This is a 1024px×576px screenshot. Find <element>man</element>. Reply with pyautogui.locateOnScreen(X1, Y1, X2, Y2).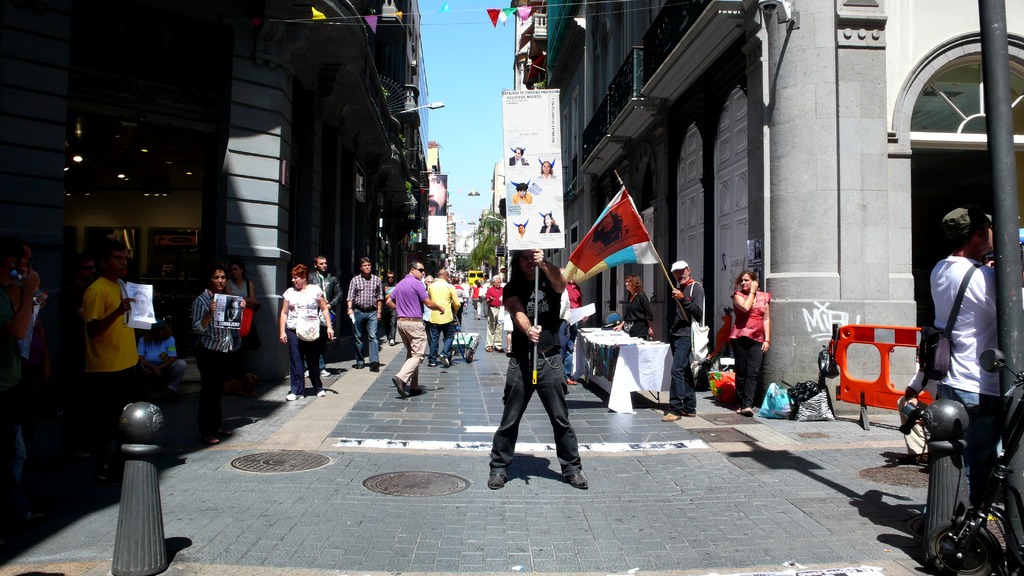
pyautogui.locateOnScreen(346, 259, 382, 371).
